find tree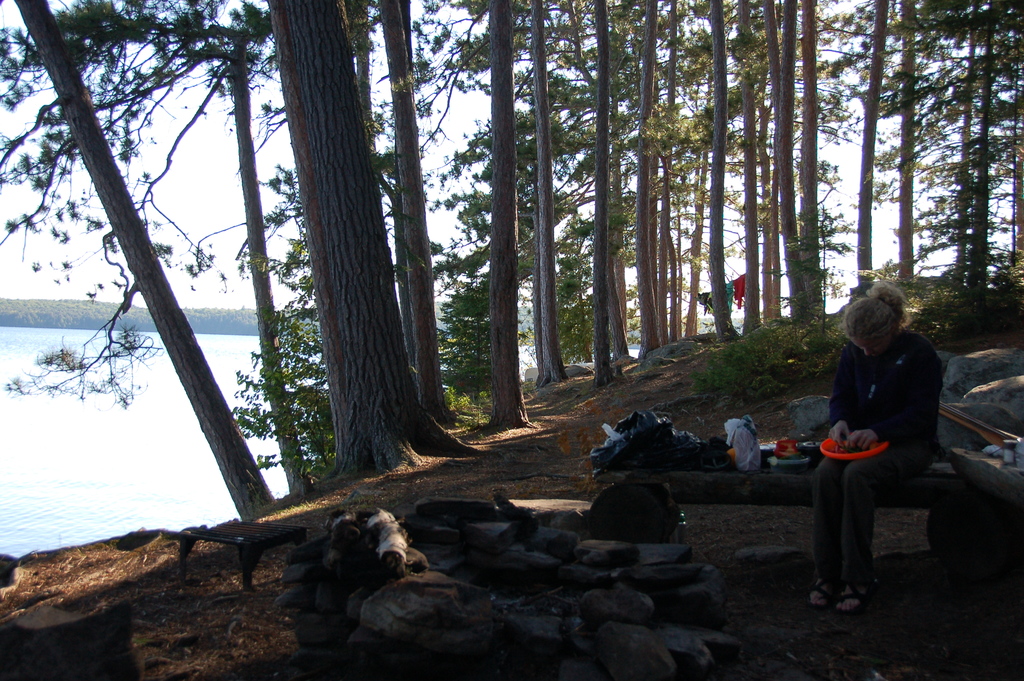
(left=787, top=0, right=819, bottom=328)
